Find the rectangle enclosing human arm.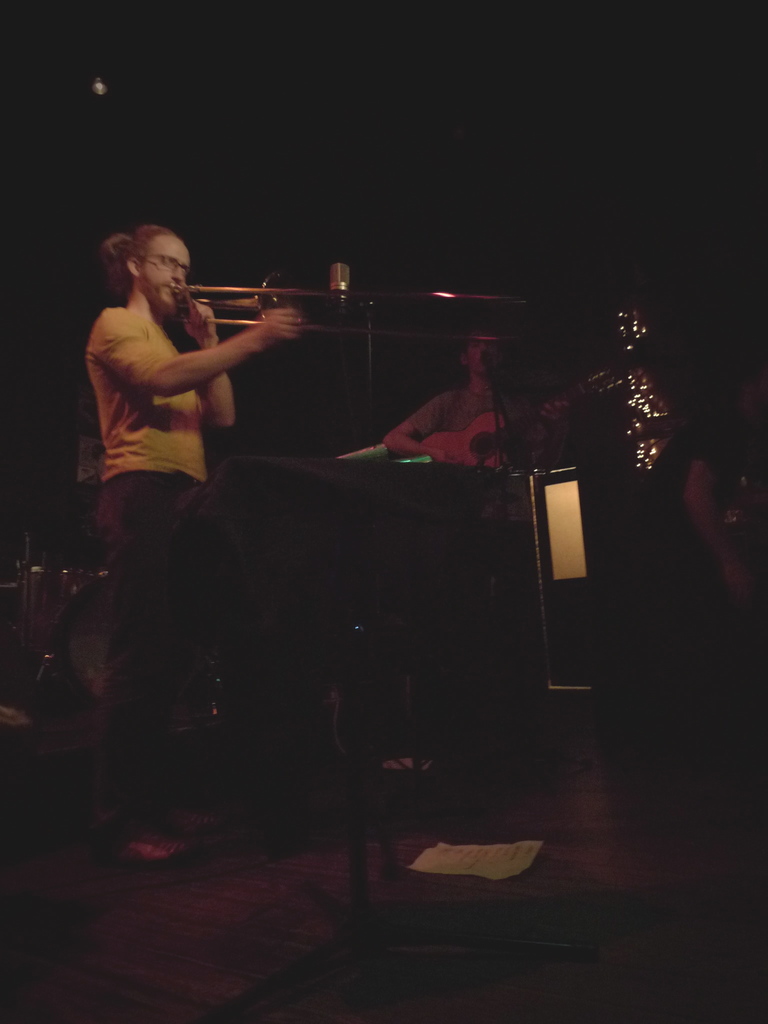
{"x1": 97, "y1": 307, "x2": 310, "y2": 401}.
